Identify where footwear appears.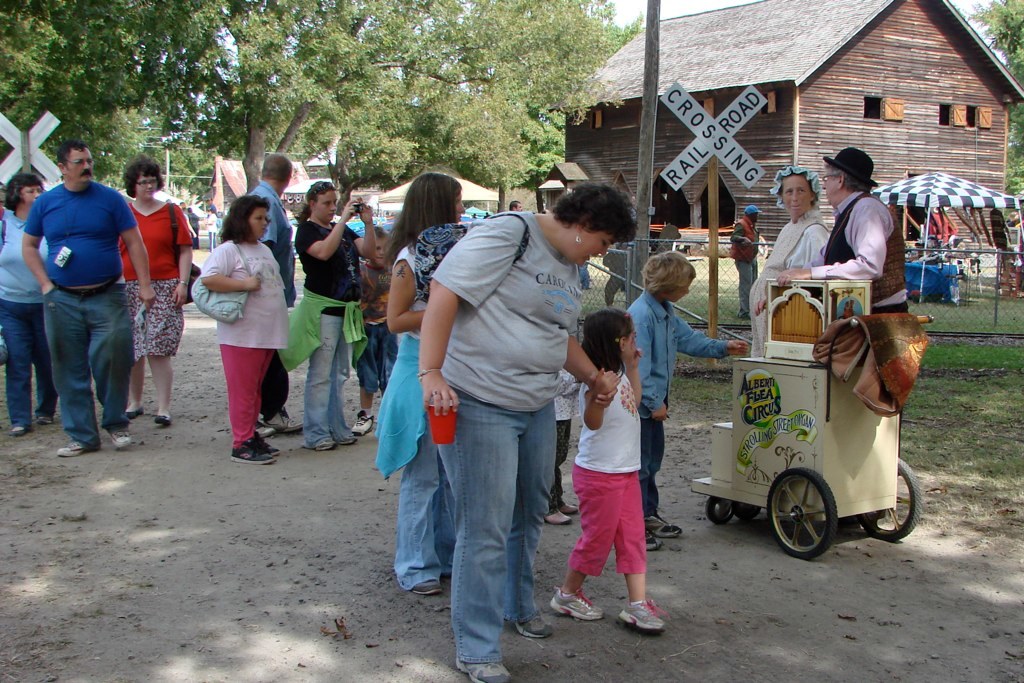
Appears at [548,587,605,621].
